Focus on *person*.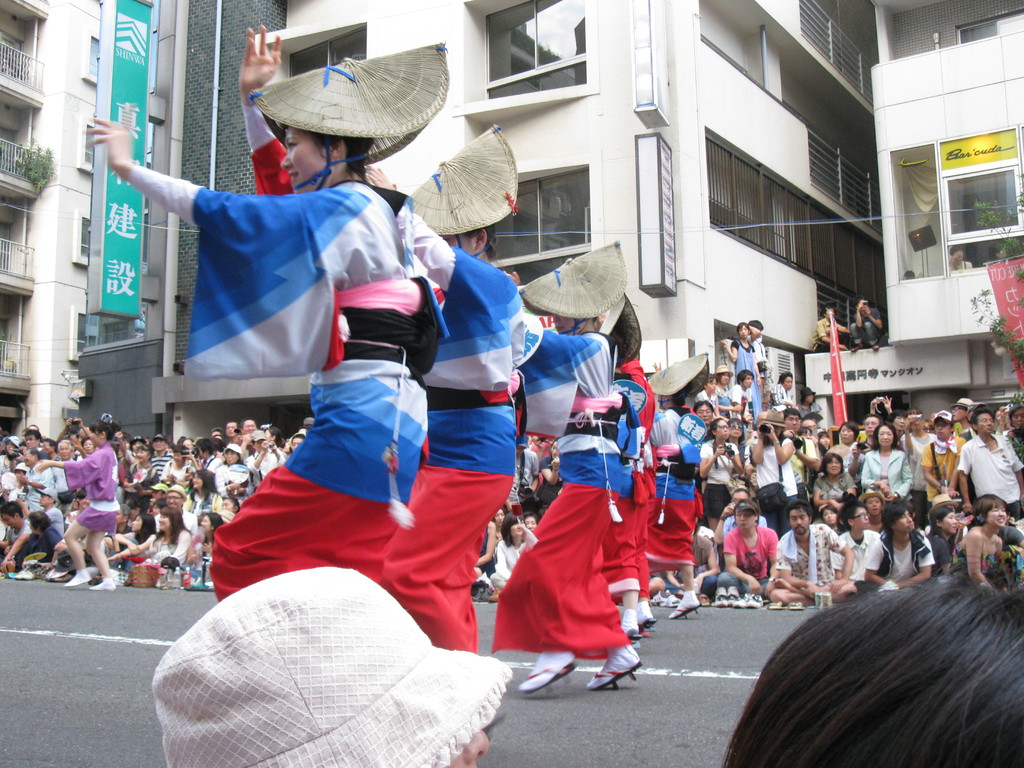
Focused at <region>715, 563, 1023, 767</region>.
